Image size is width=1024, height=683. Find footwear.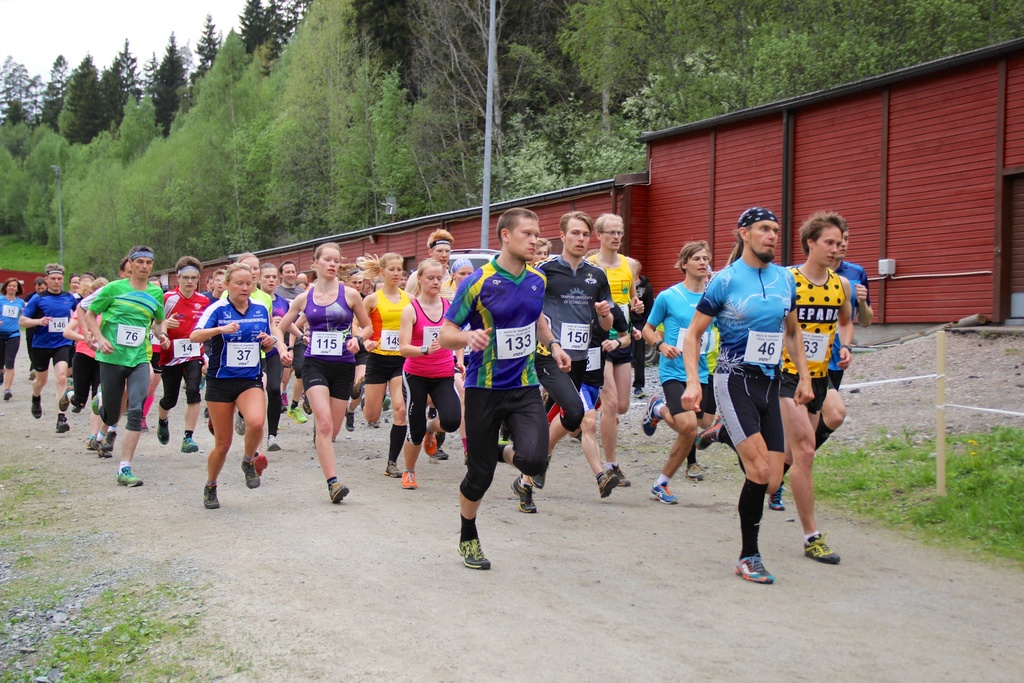
[left=234, top=407, right=245, bottom=437].
